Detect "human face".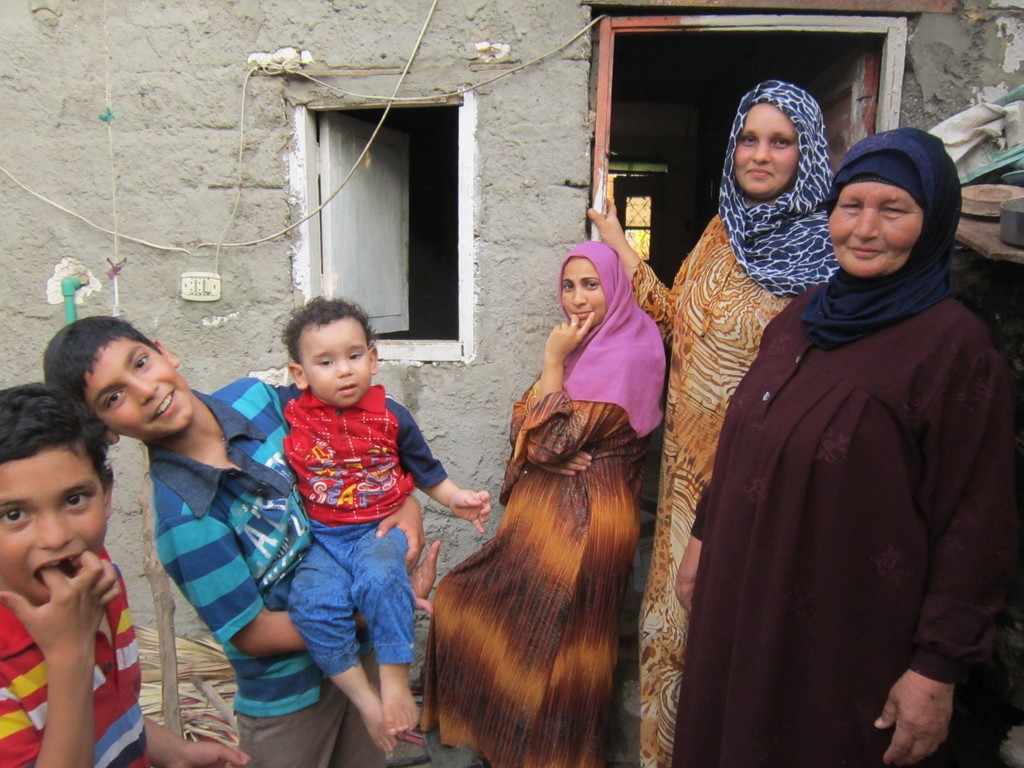
Detected at 300/322/370/406.
